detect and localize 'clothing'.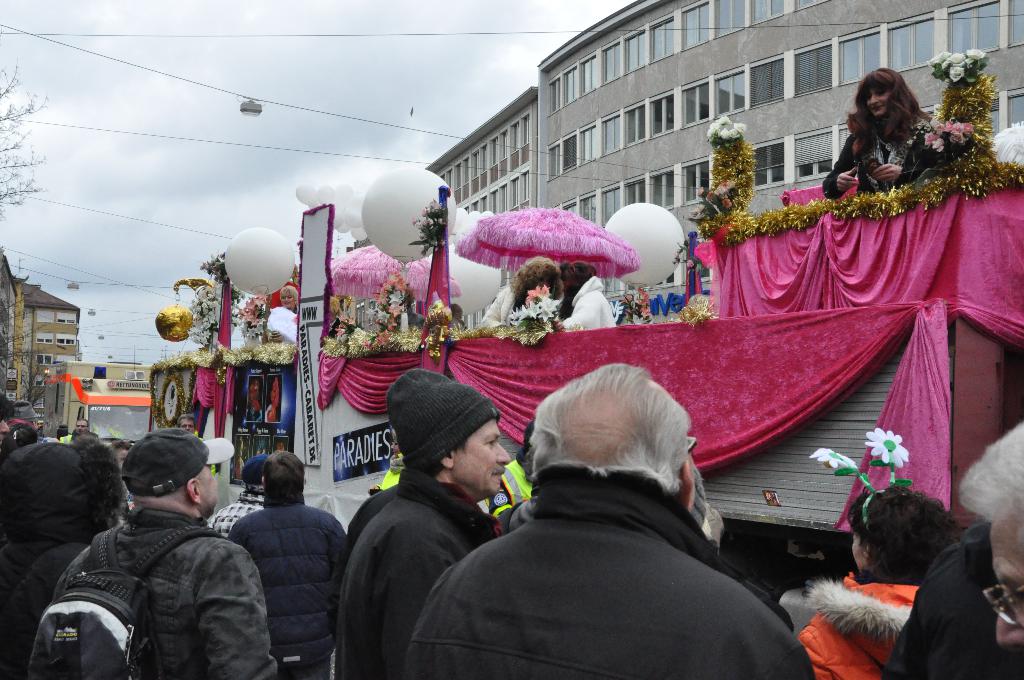
Localized at <region>209, 482, 269, 534</region>.
